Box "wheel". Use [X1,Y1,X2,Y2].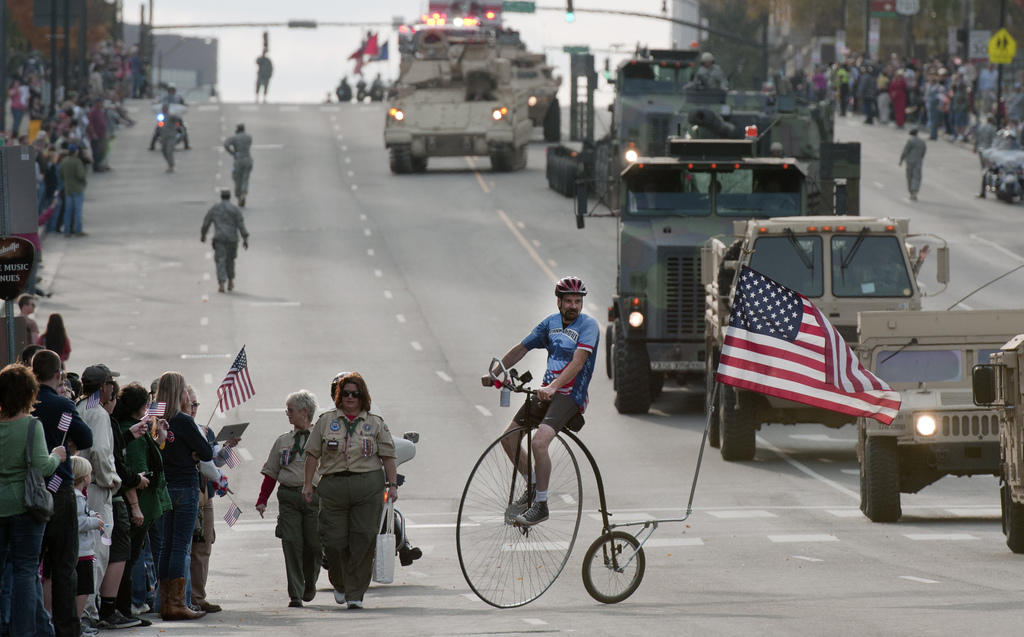
[716,382,757,464].
